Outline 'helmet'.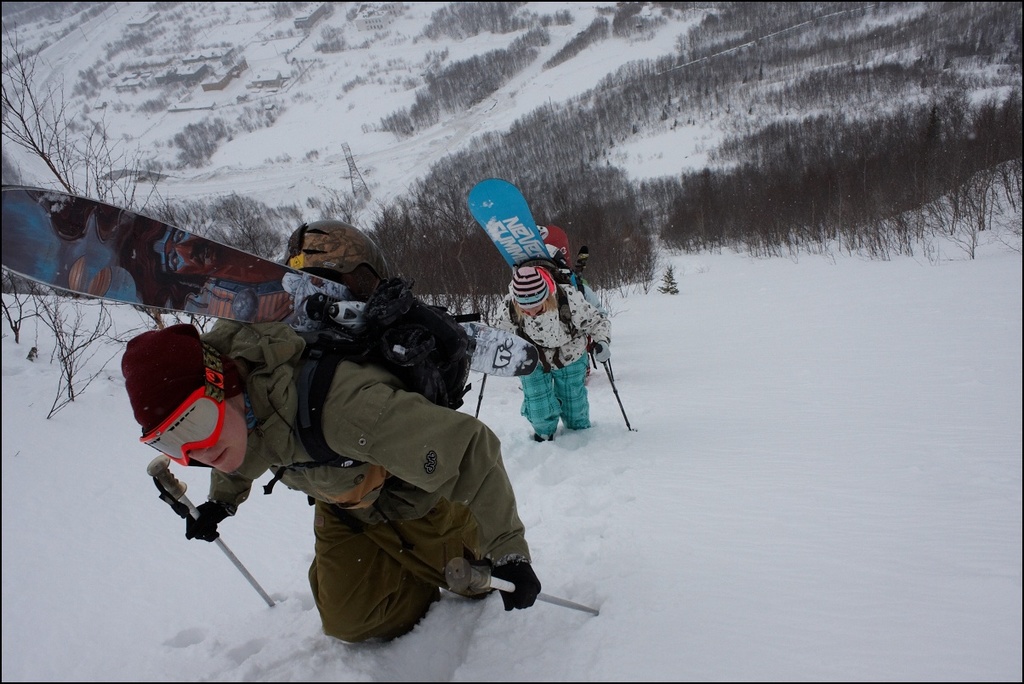
Outline: (x1=285, y1=218, x2=391, y2=276).
